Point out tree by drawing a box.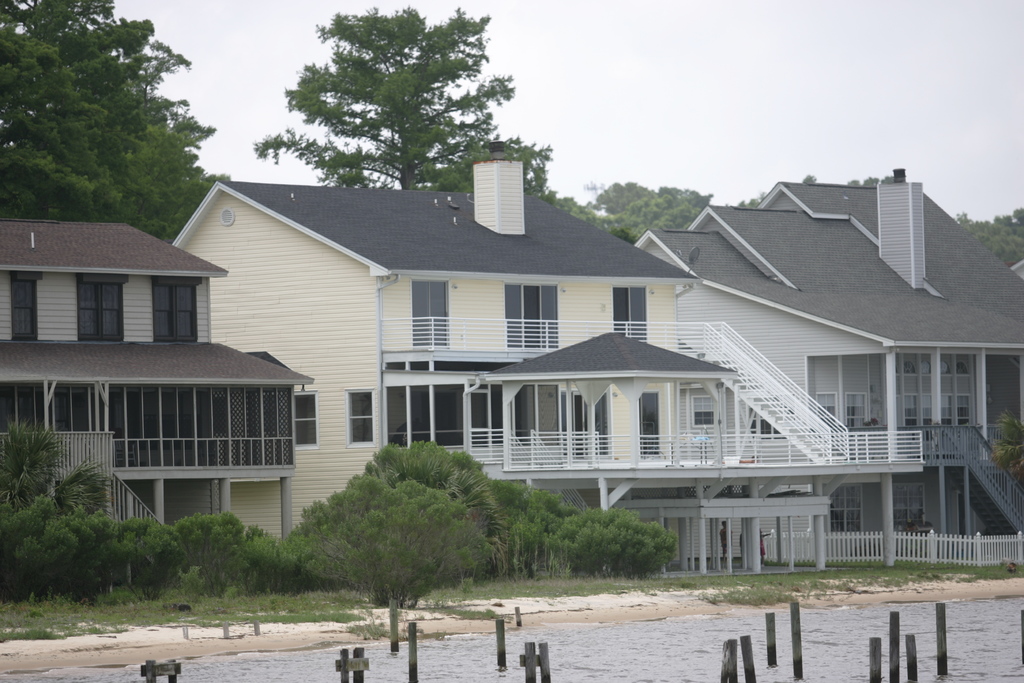
[943,202,1023,270].
